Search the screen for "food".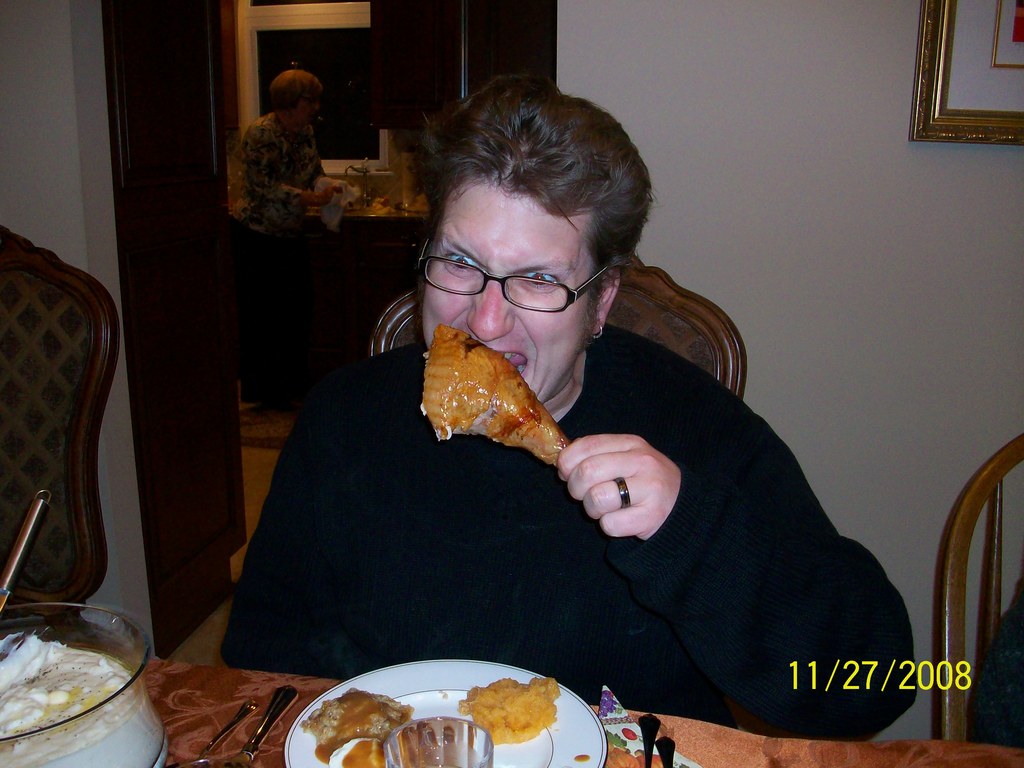
Found at x1=300, y1=684, x2=413, y2=764.
